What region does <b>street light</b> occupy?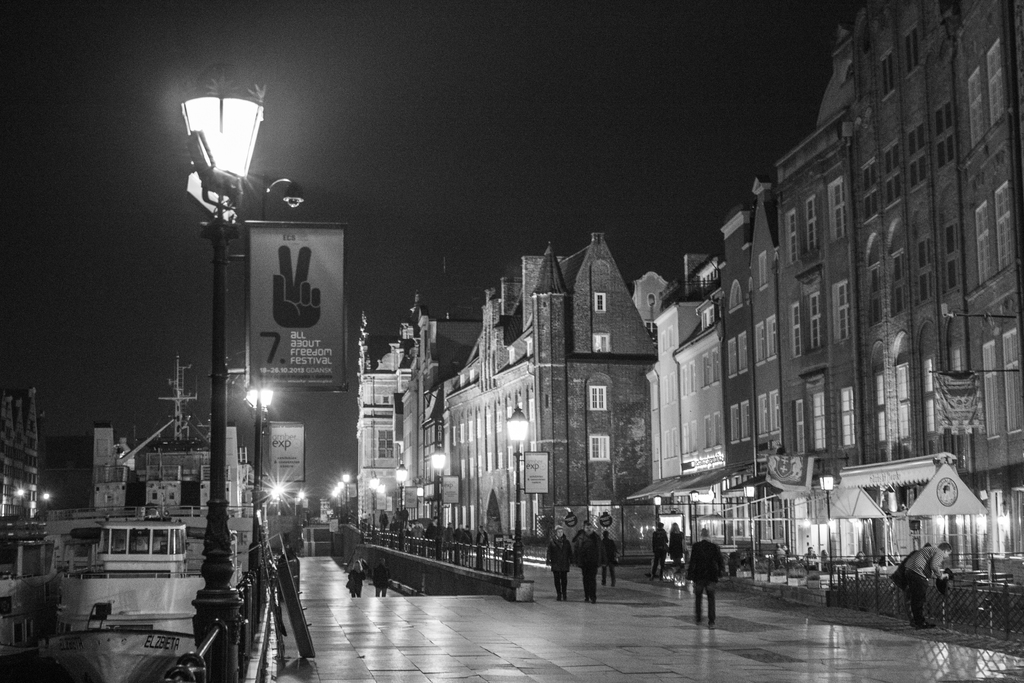
detection(252, 165, 308, 222).
